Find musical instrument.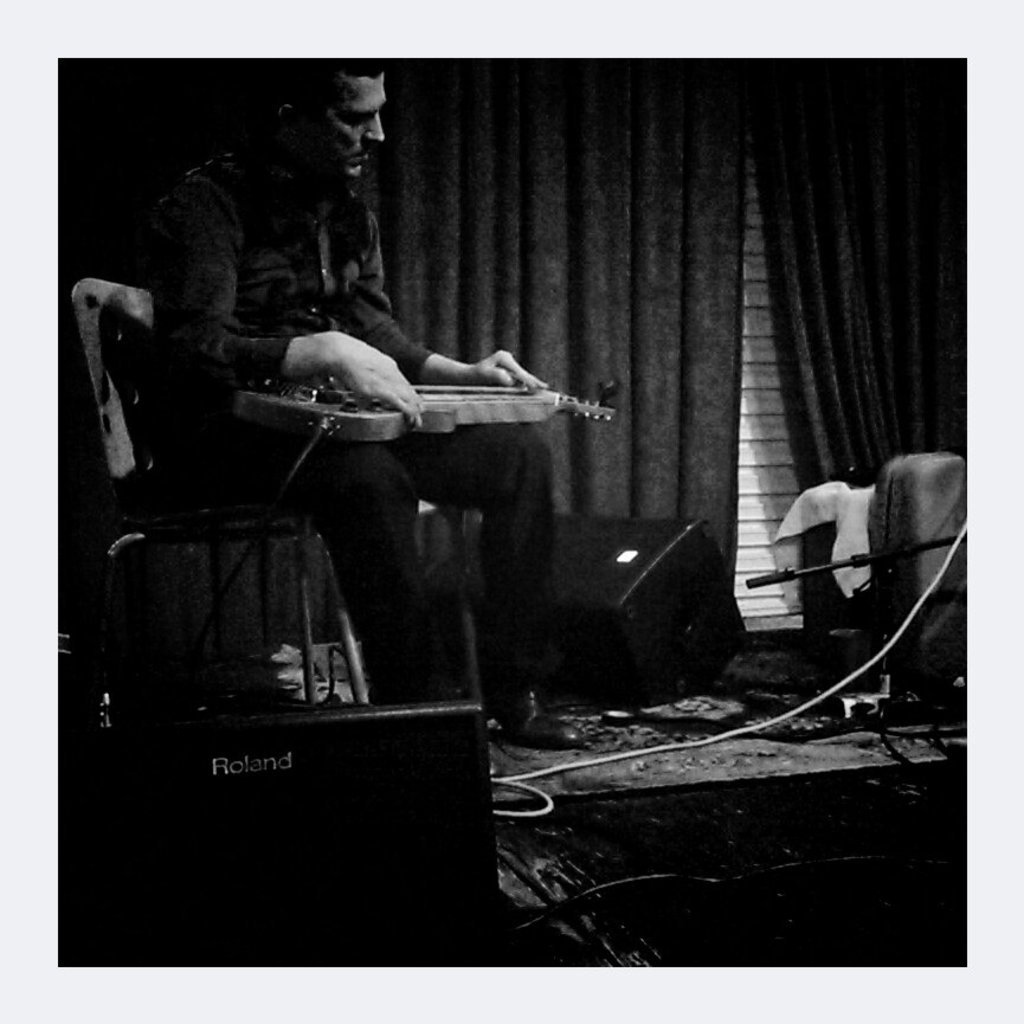
bbox(236, 385, 620, 444).
